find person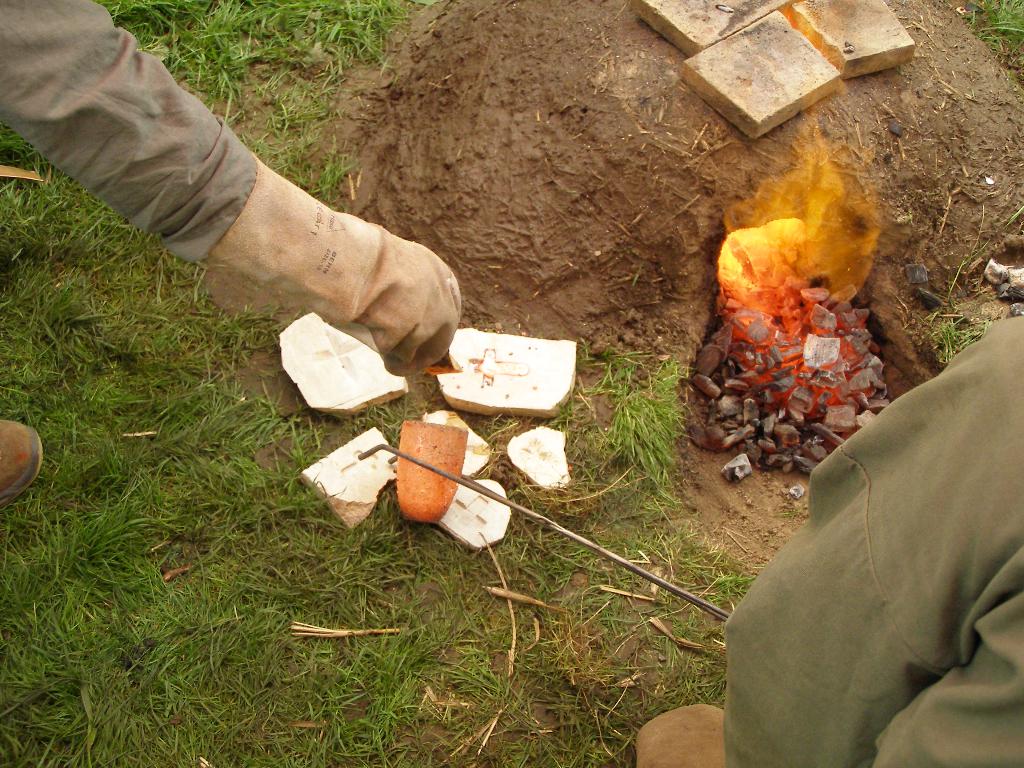
bbox(635, 316, 1023, 764)
